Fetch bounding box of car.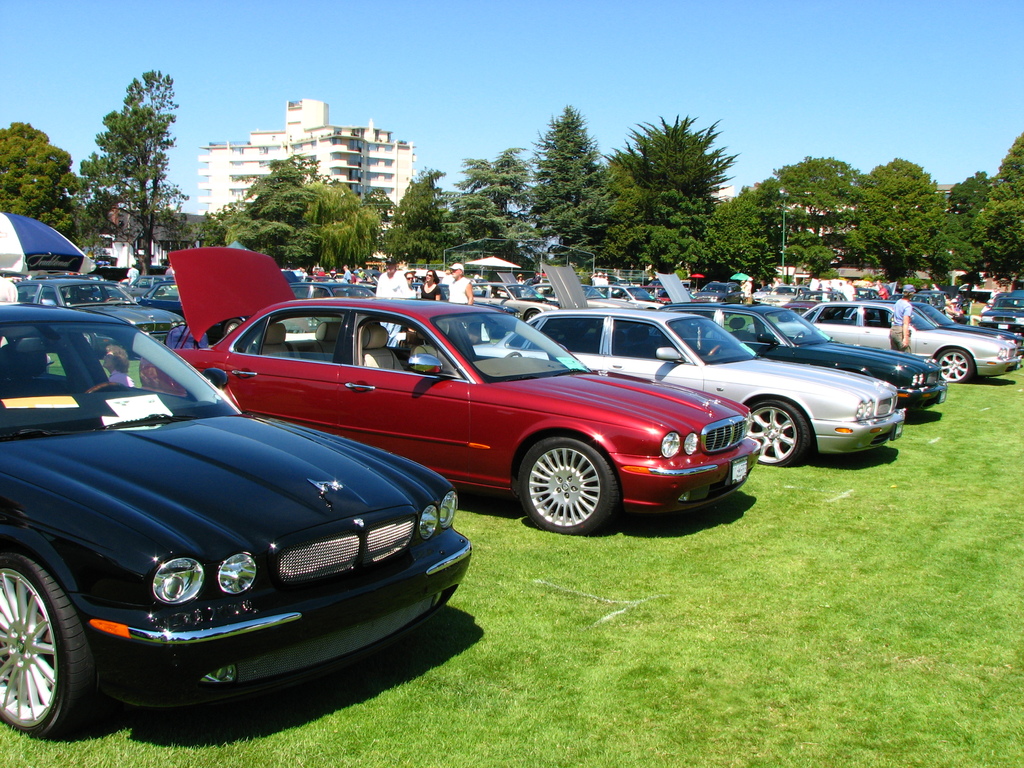
Bbox: [left=0, top=306, right=468, bottom=724].
